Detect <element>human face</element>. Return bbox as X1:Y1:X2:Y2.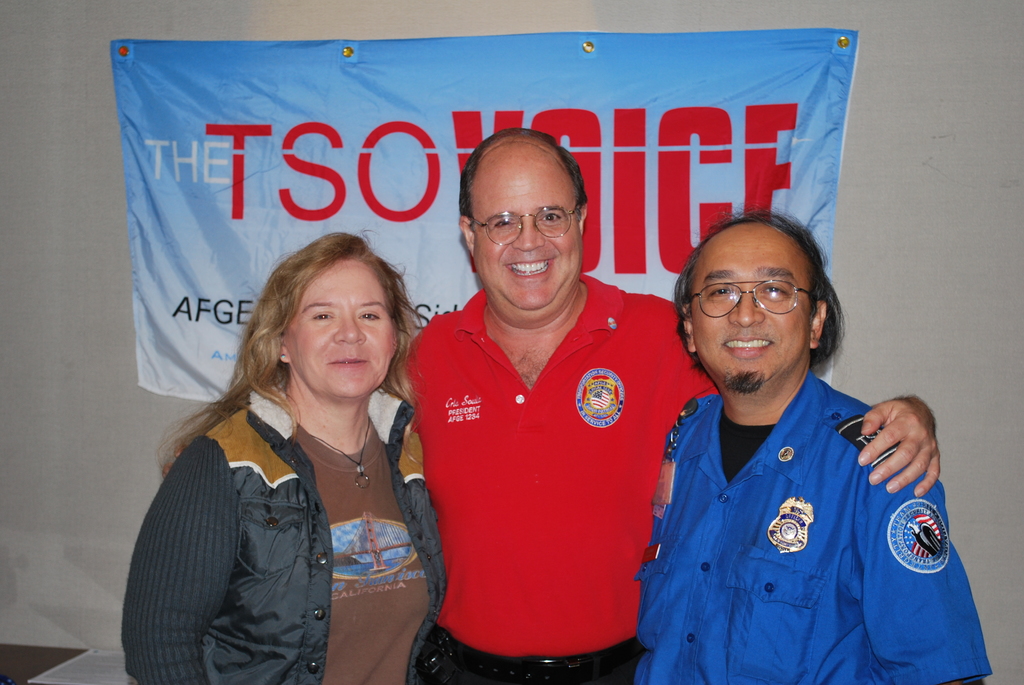
698:228:825:397.
